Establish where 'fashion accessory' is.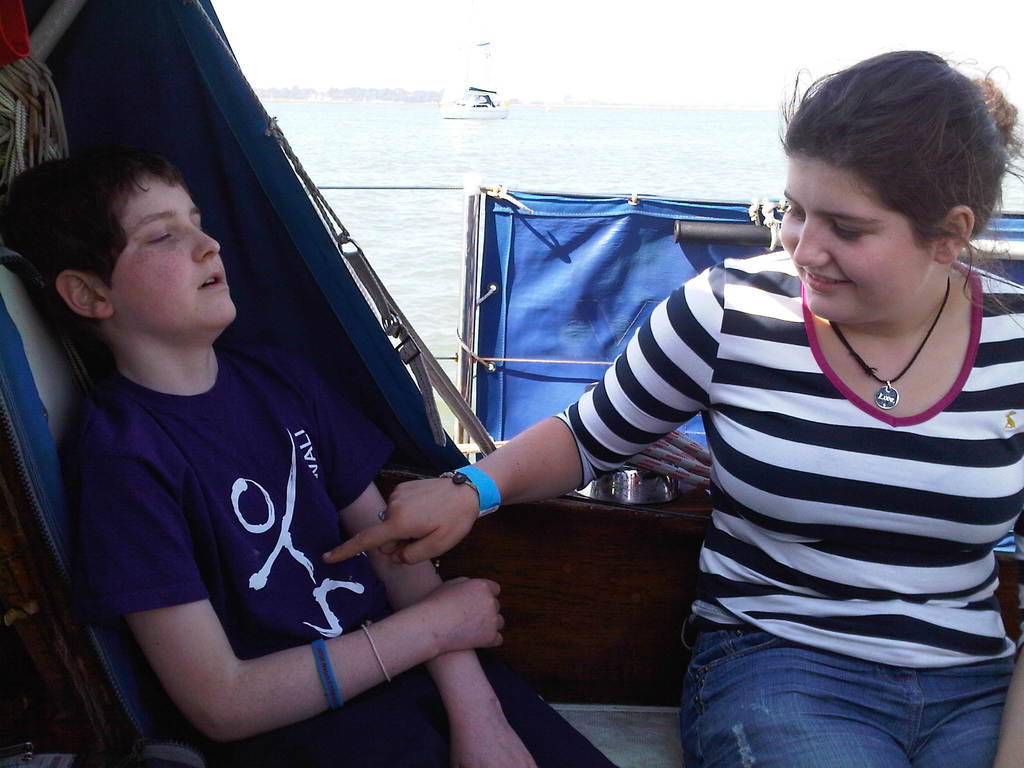
Established at Rect(833, 278, 953, 410).
